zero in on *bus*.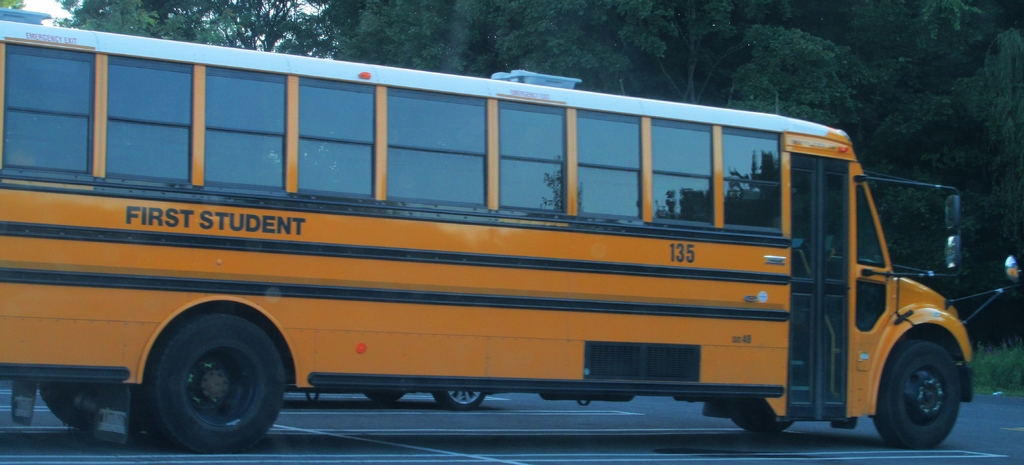
Zeroed in: 0:10:1023:453.
